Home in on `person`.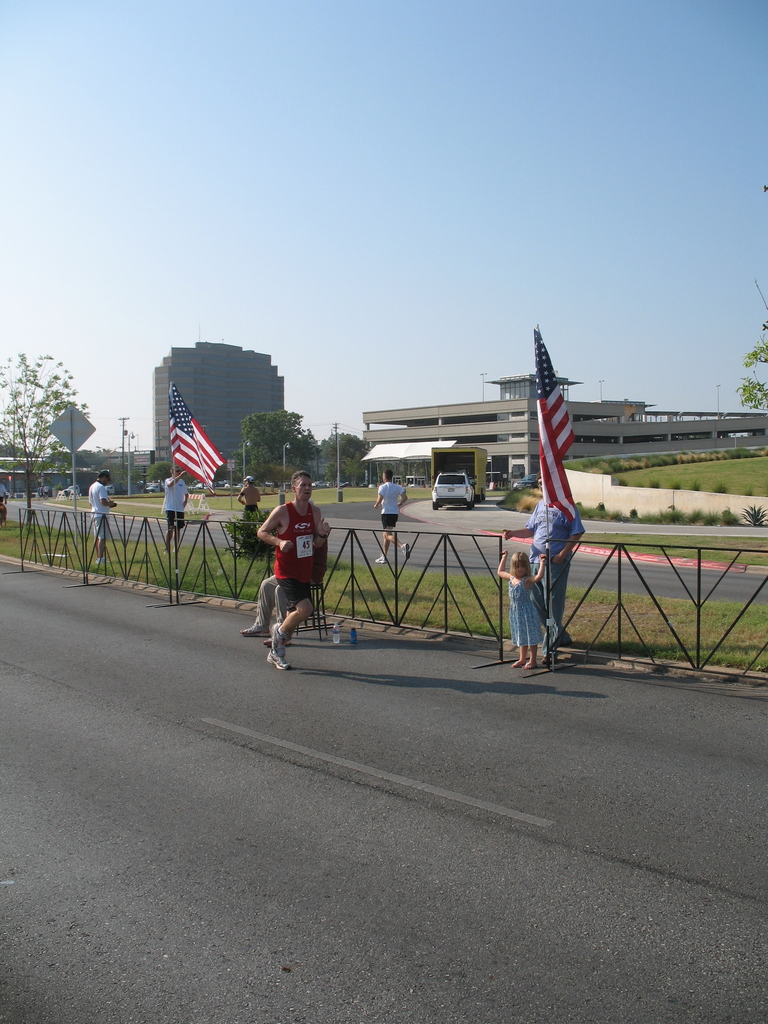
Homed in at bbox=(242, 578, 275, 632).
